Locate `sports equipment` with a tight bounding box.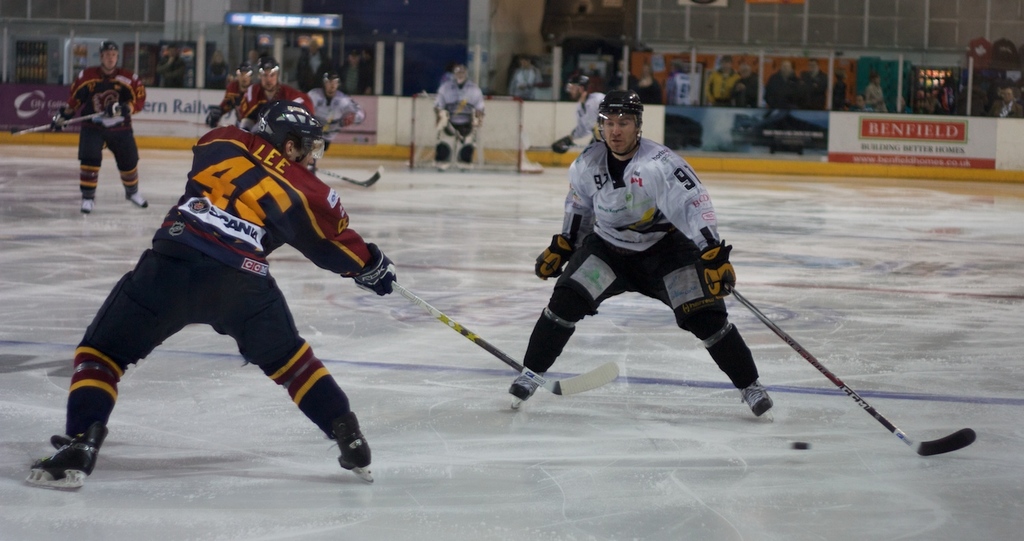
<box>247,102,325,174</box>.
